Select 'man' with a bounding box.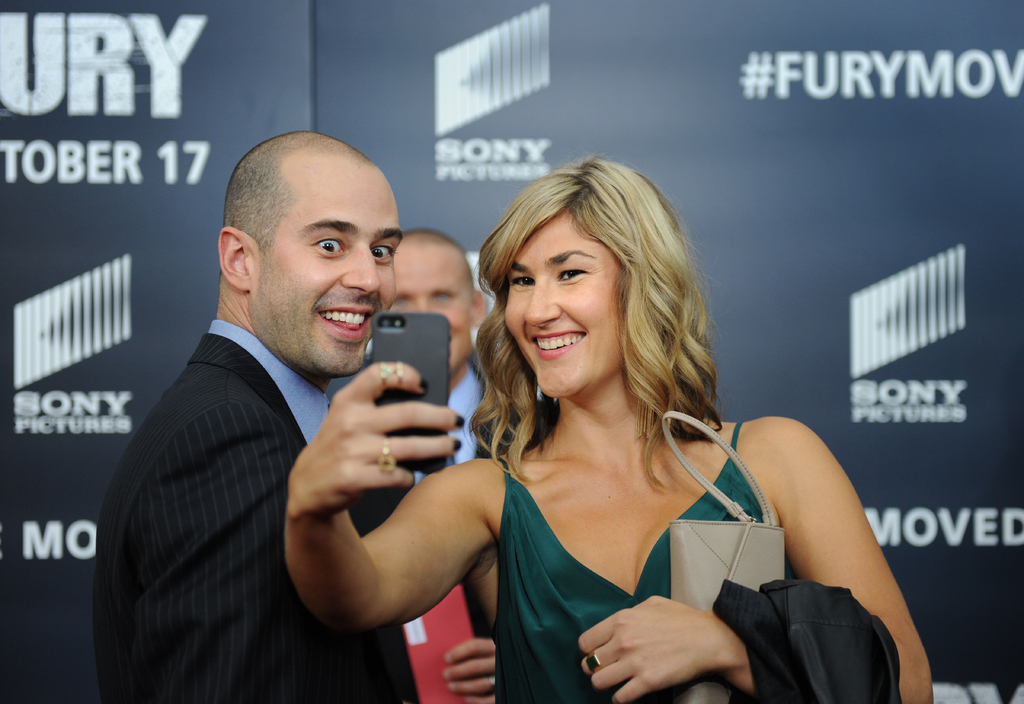
{"x1": 356, "y1": 214, "x2": 518, "y2": 492}.
